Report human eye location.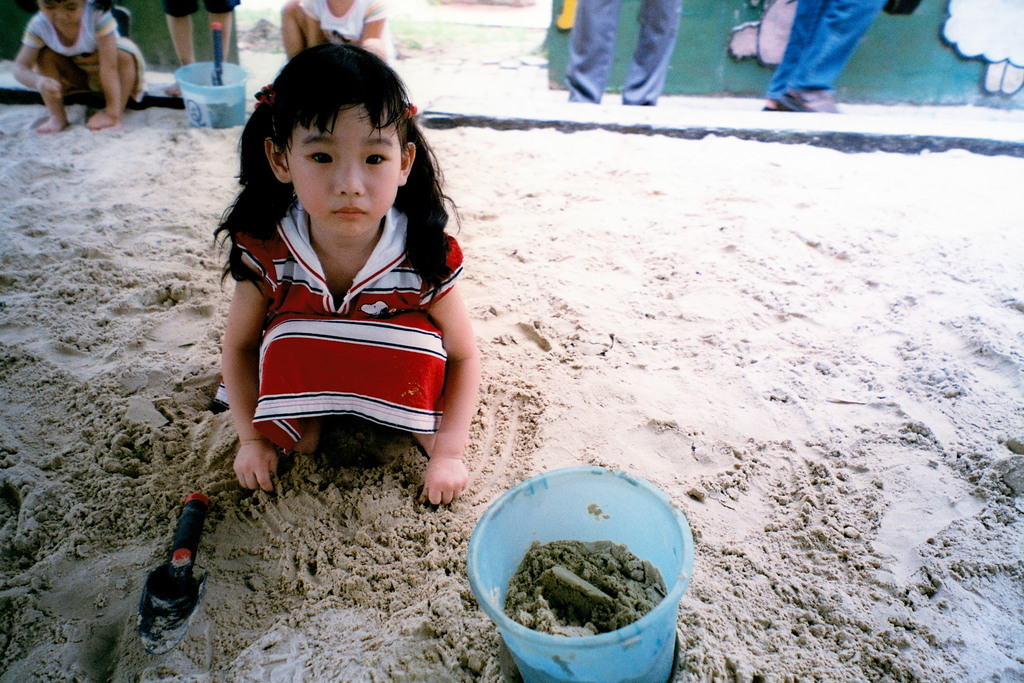
Report: select_region(305, 145, 331, 169).
